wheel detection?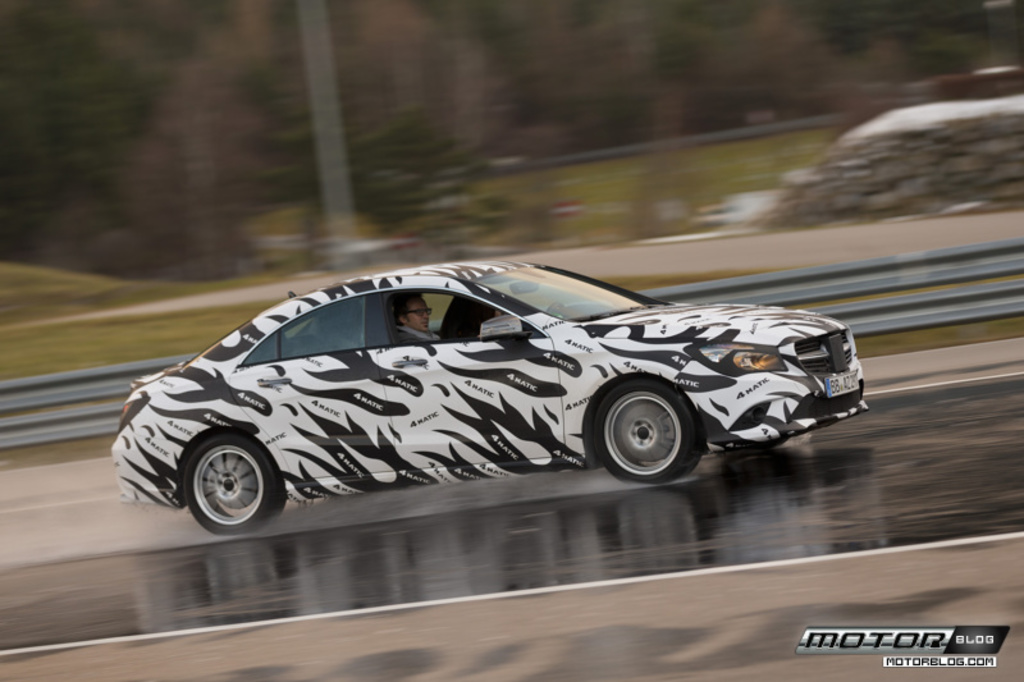
crop(594, 377, 703, 488)
